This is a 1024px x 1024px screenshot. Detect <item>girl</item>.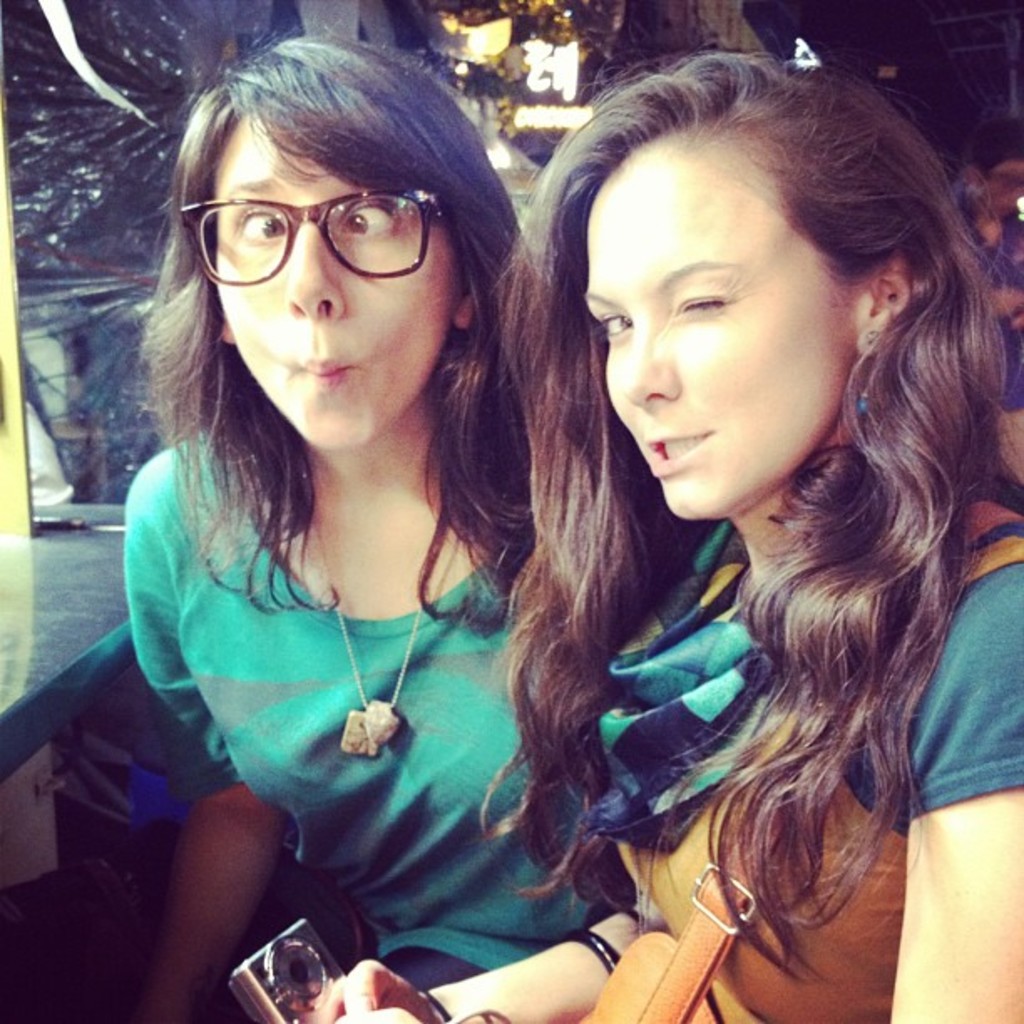
(125, 32, 594, 1022).
